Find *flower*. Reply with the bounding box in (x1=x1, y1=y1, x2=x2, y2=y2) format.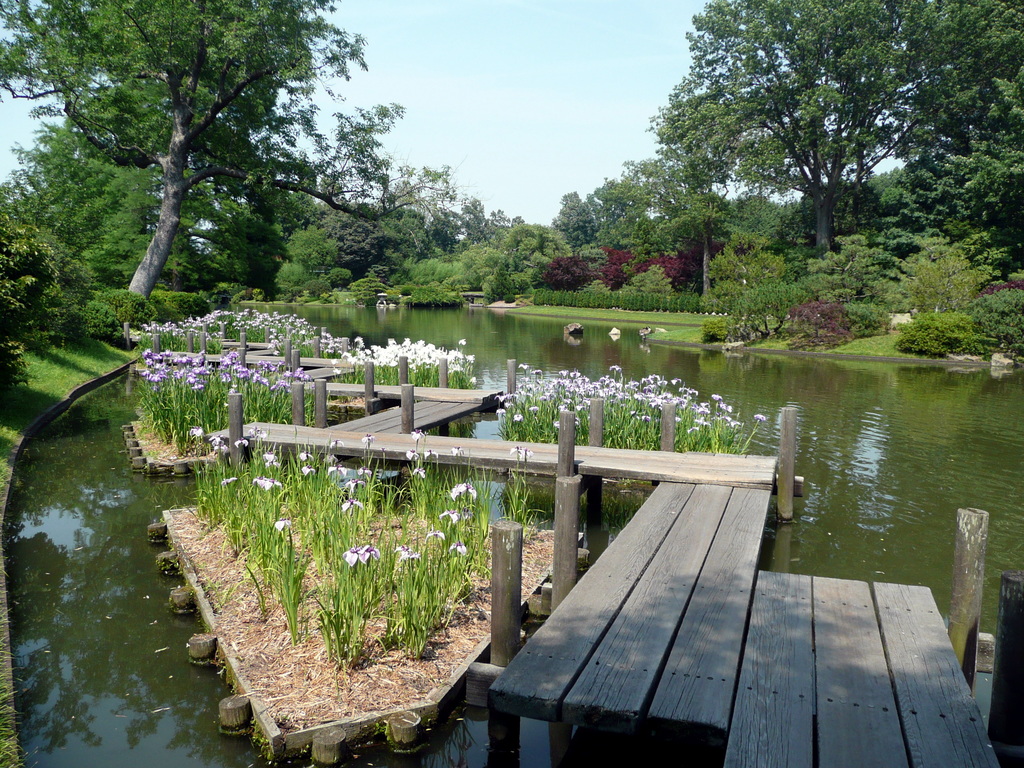
(x1=301, y1=463, x2=316, y2=477).
